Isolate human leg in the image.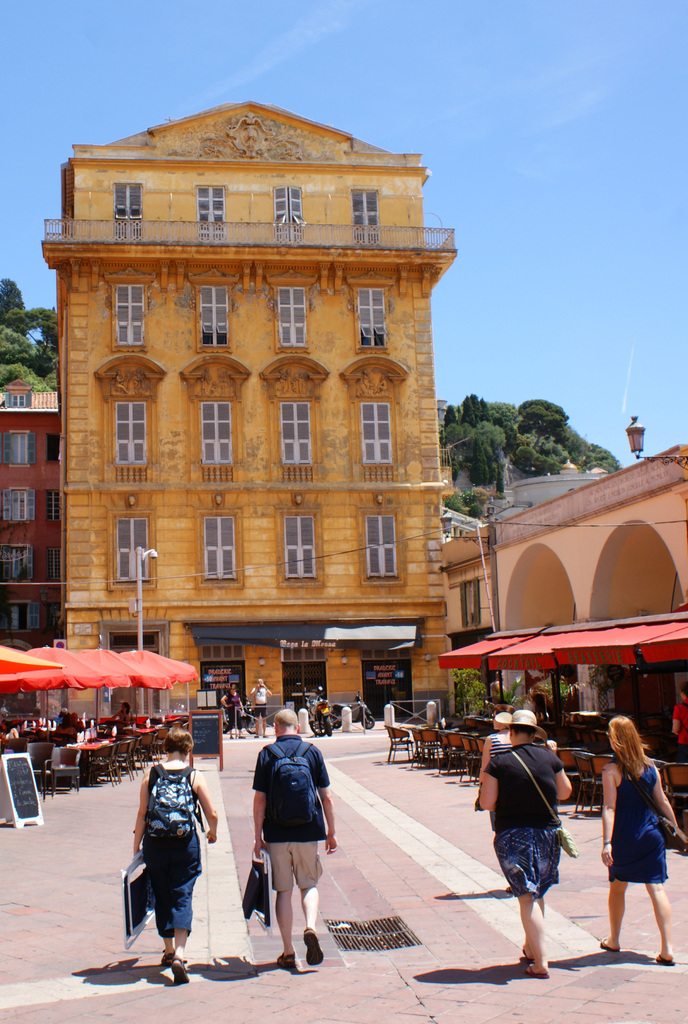
Isolated region: <region>154, 860, 189, 982</region>.
